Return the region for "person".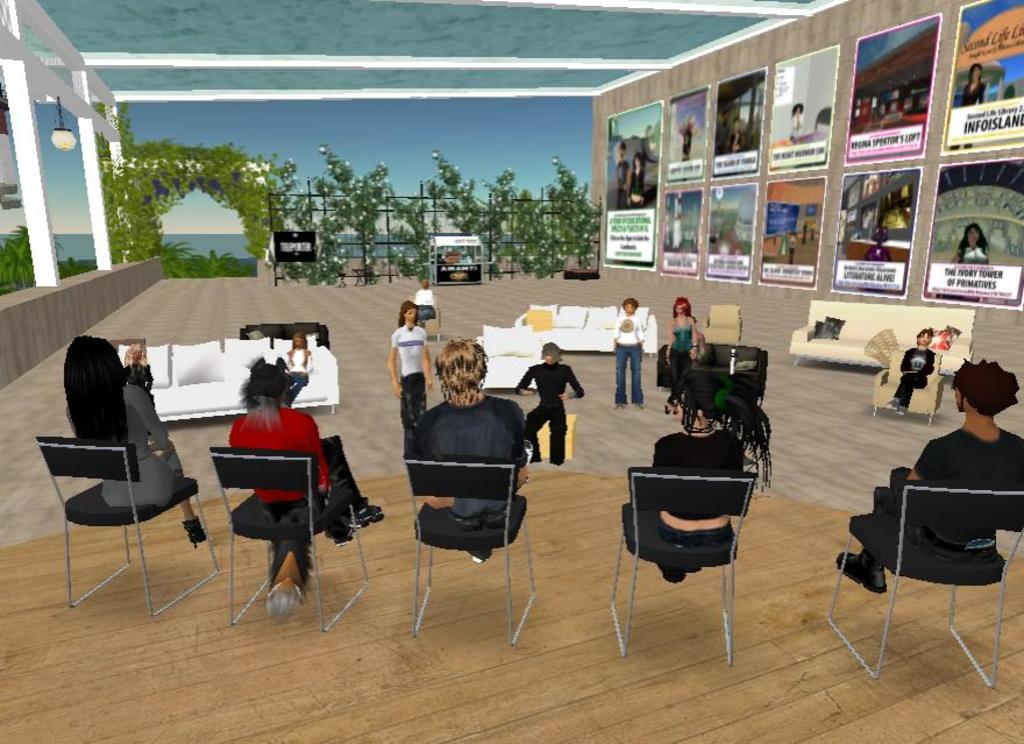
<box>613,139,631,207</box>.
